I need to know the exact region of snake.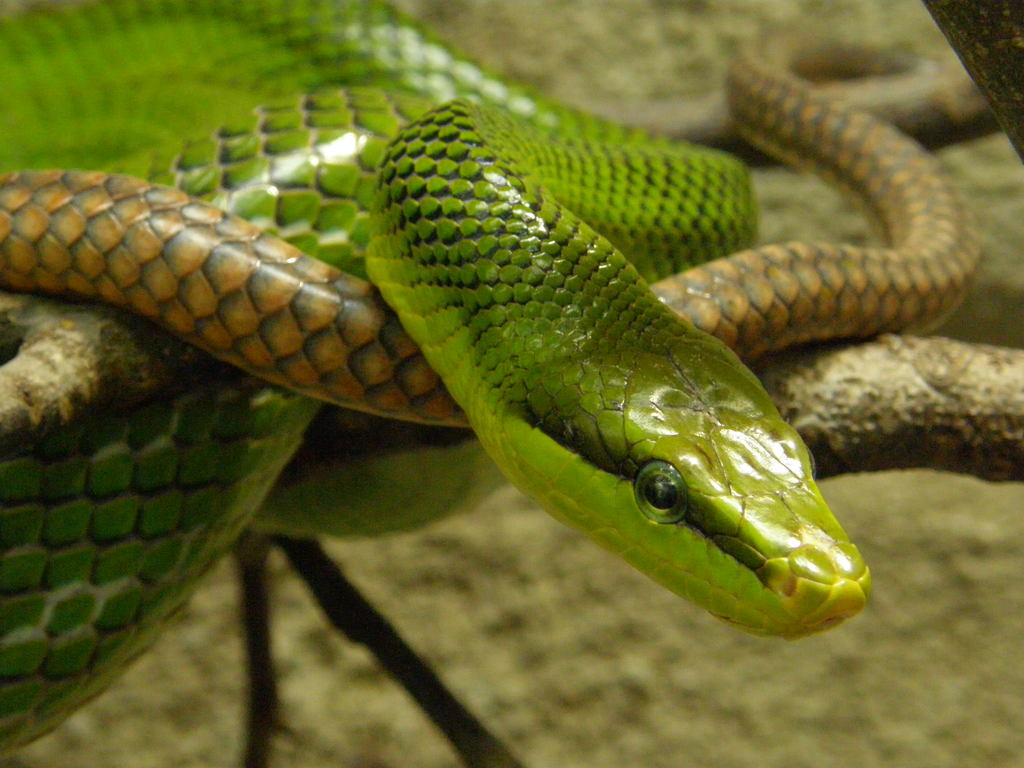
Region: locate(0, 29, 982, 431).
